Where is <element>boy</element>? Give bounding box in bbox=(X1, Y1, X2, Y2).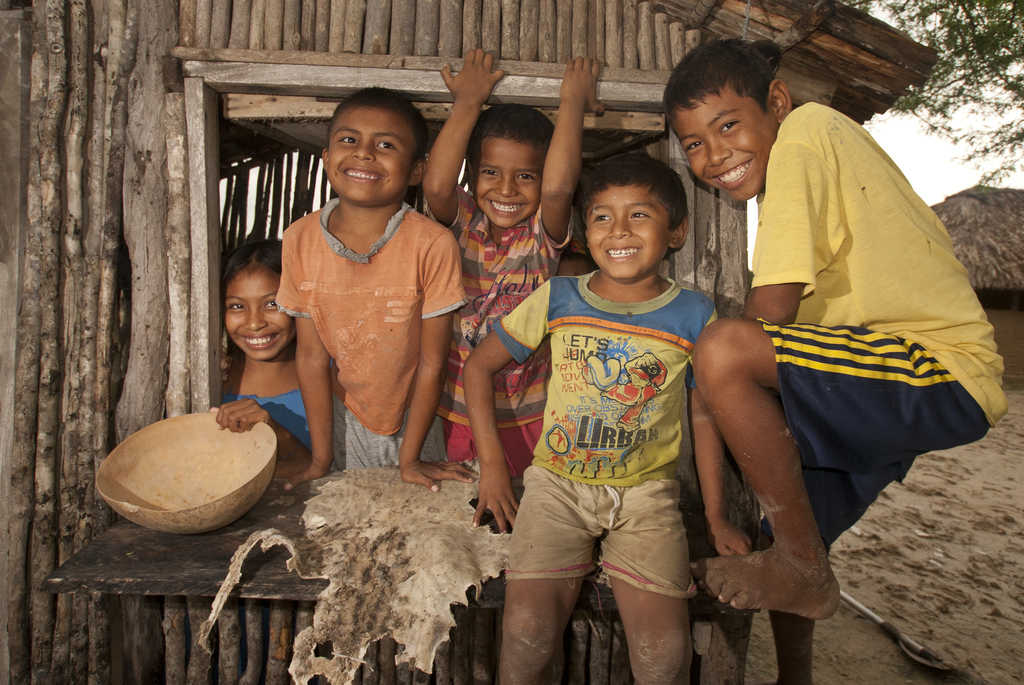
bbox=(462, 150, 753, 684).
